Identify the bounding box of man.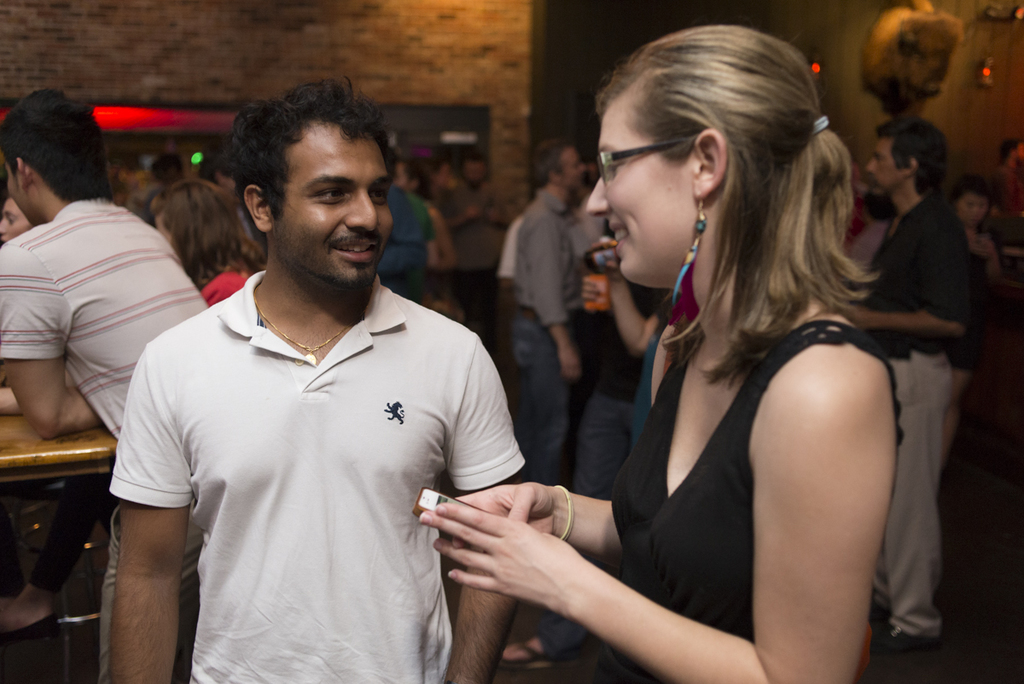
Rect(826, 113, 984, 652).
